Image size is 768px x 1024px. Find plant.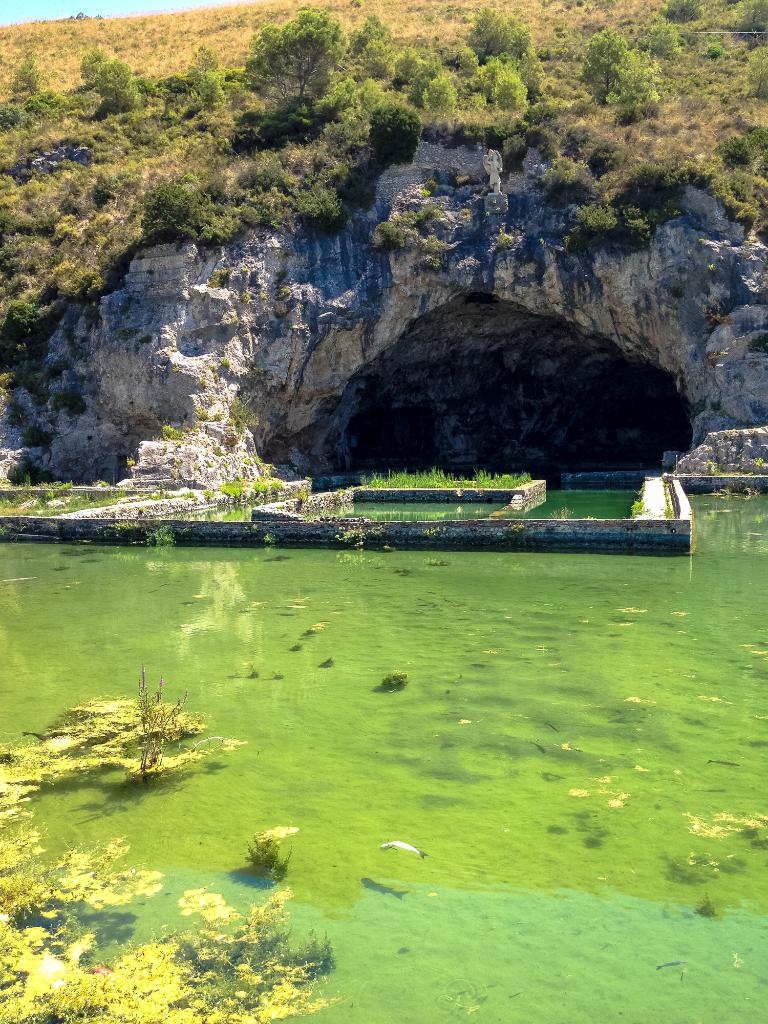
x1=159 y1=419 x2=184 y2=443.
